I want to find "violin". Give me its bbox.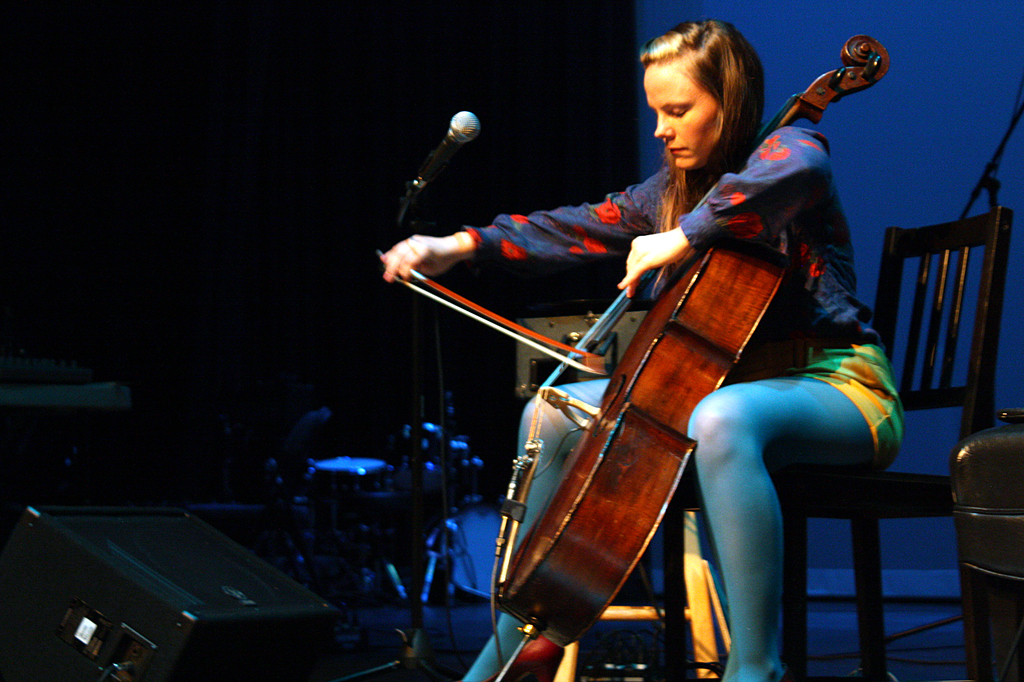
rect(375, 32, 896, 650).
